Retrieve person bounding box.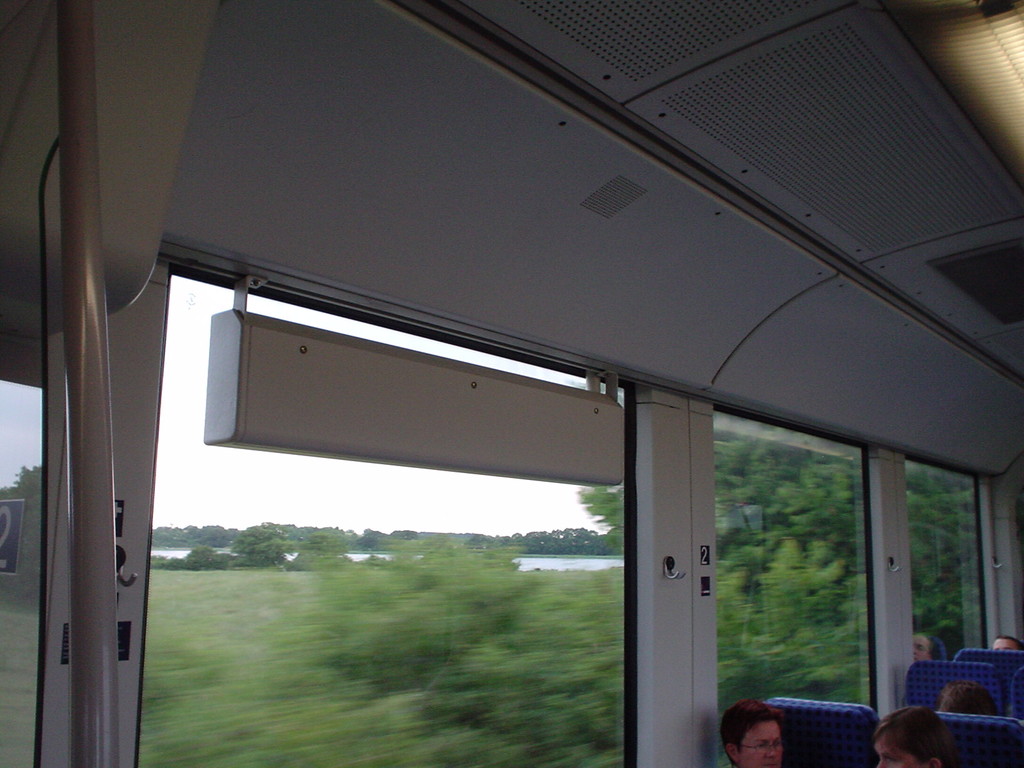
Bounding box: crop(991, 636, 1023, 651).
